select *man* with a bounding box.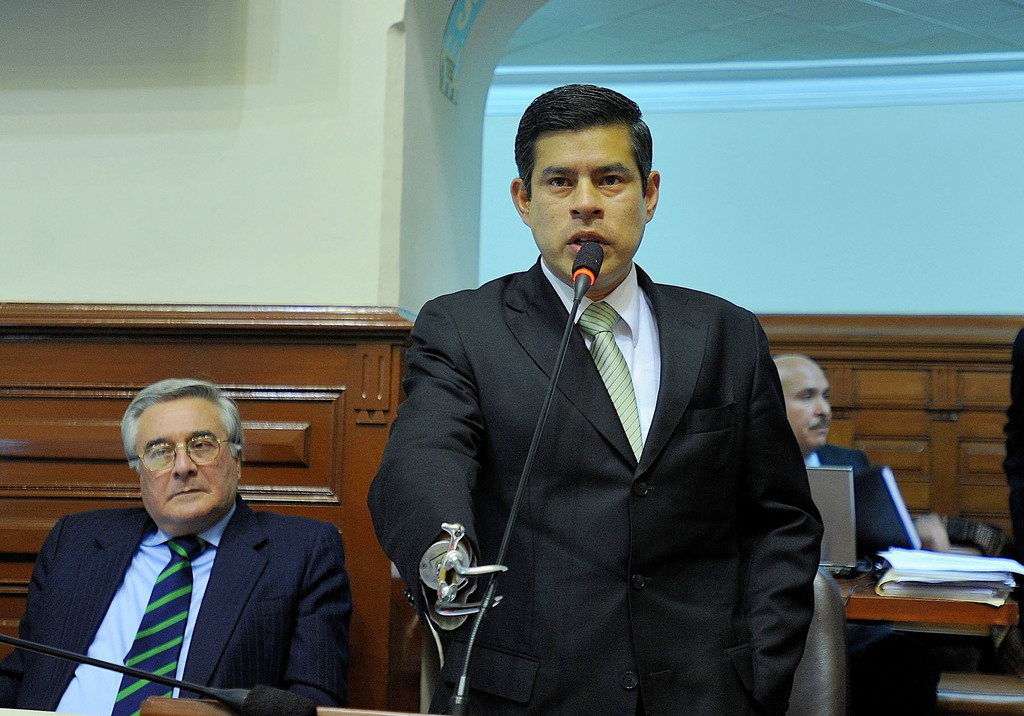
1004:321:1023:634.
